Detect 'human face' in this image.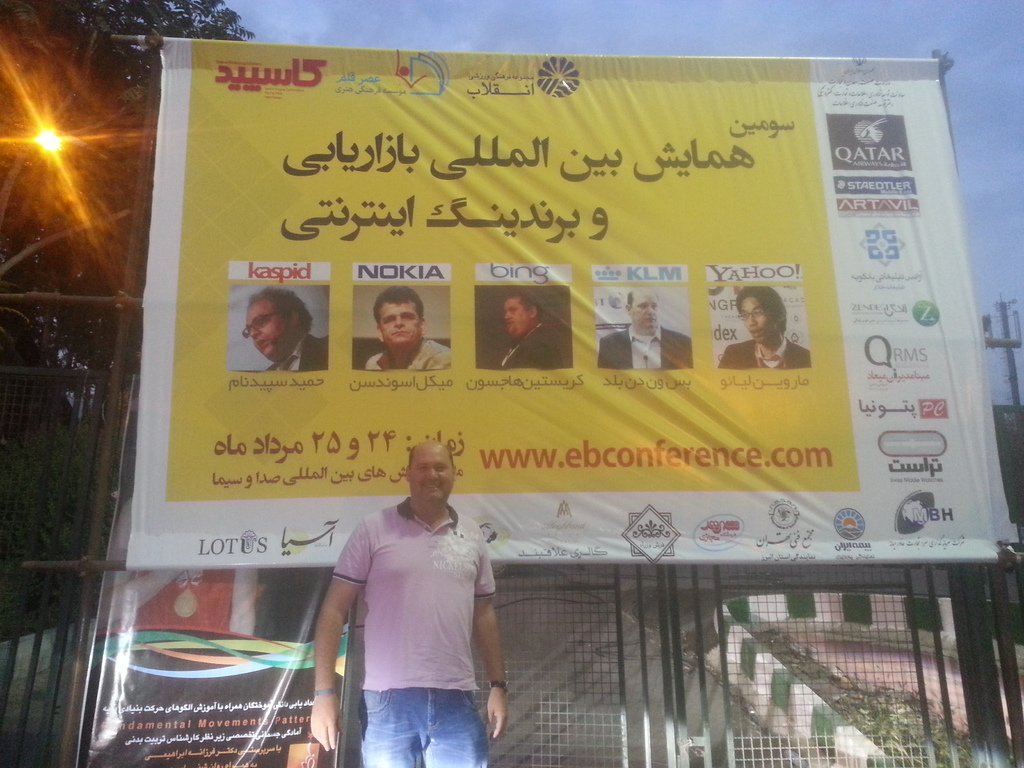
Detection: locate(502, 294, 529, 340).
